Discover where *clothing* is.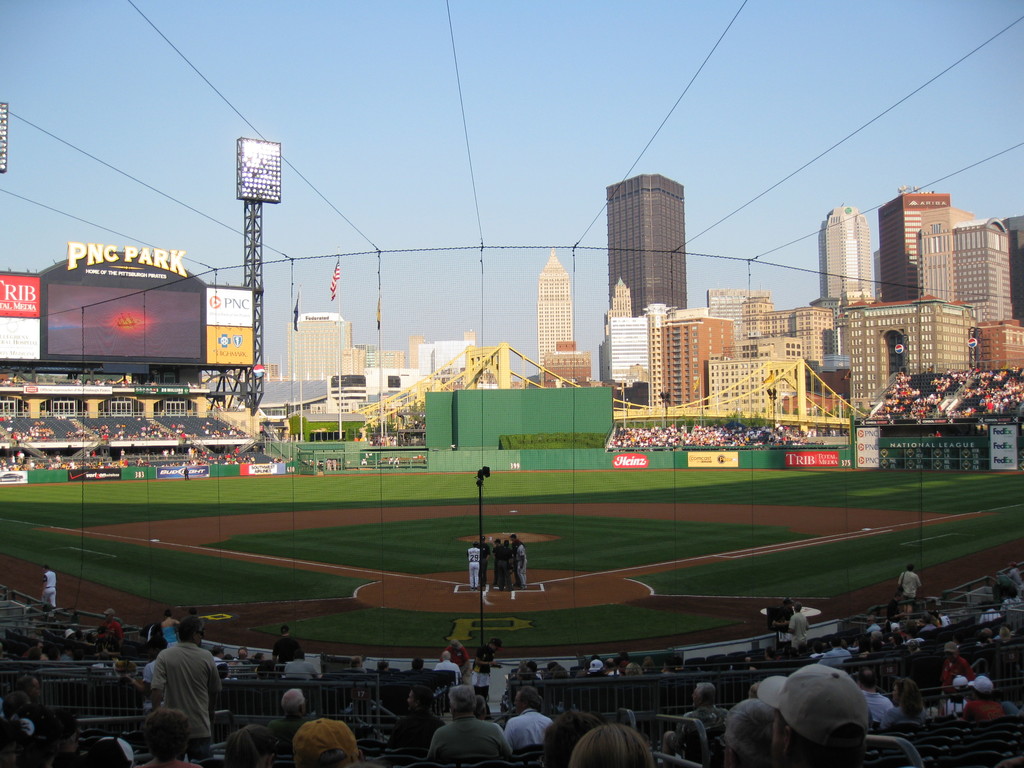
Discovered at bbox(620, 673, 658, 710).
